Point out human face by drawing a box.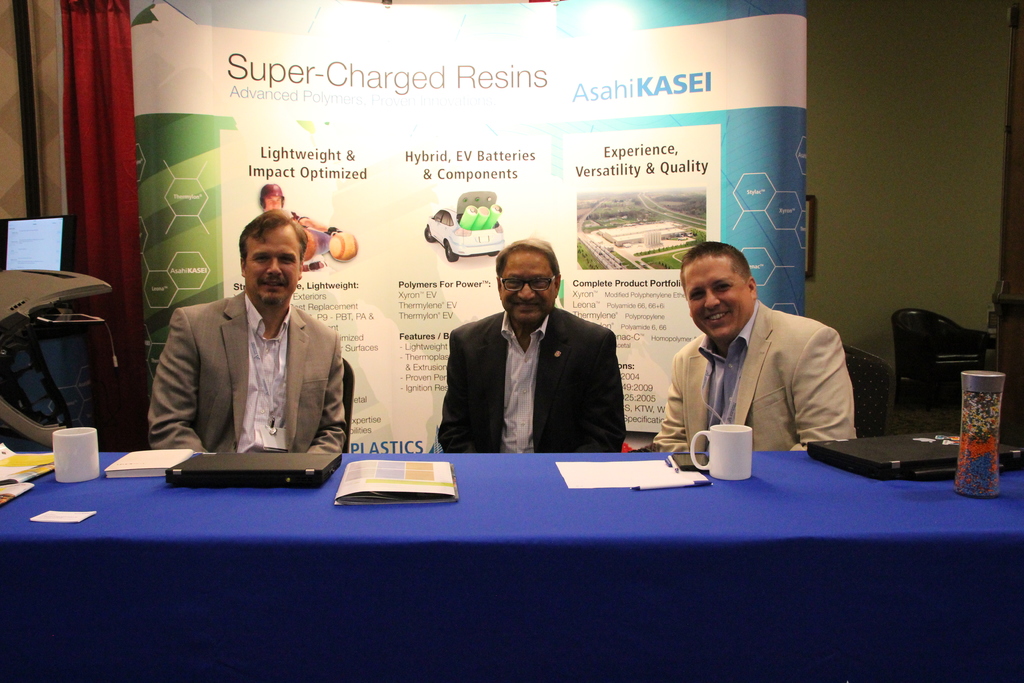
<region>244, 226, 300, 306</region>.
